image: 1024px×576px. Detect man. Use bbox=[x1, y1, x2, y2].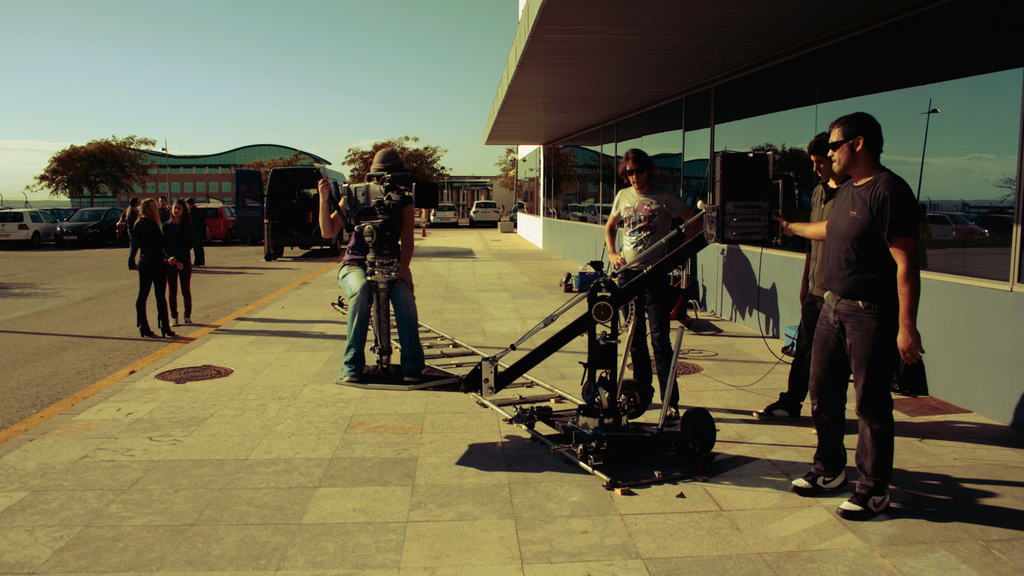
bbox=[312, 146, 427, 387].
